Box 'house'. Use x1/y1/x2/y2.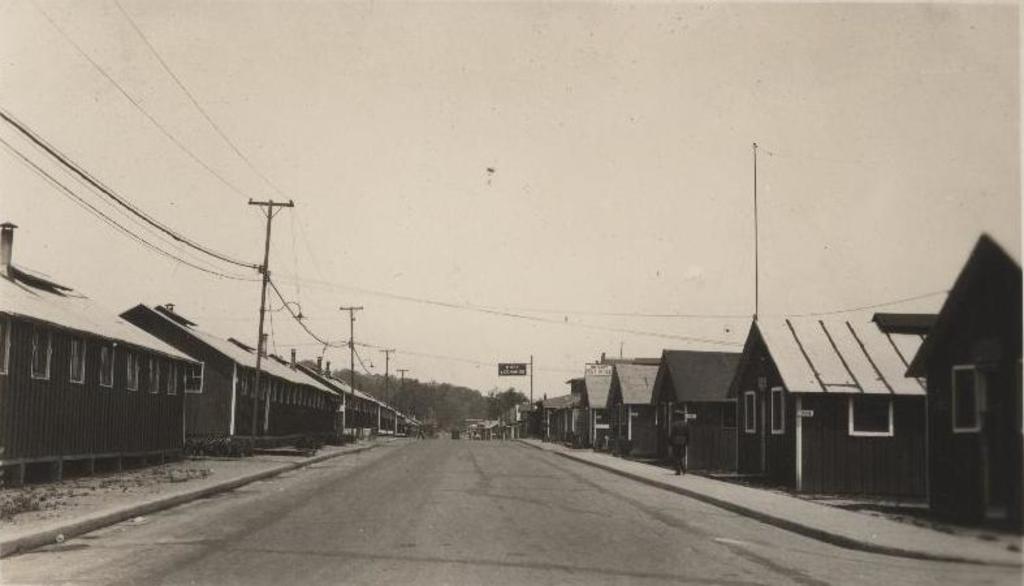
401/409/424/436.
